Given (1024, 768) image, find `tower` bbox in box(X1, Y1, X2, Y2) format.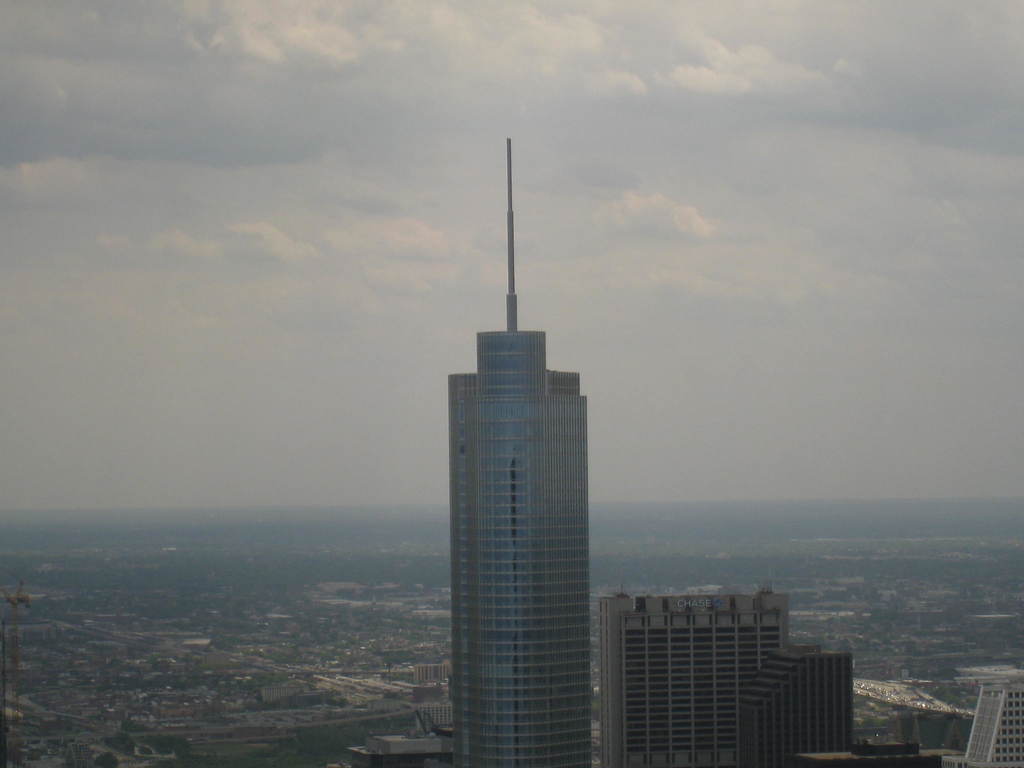
box(964, 682, 1023, 767).
